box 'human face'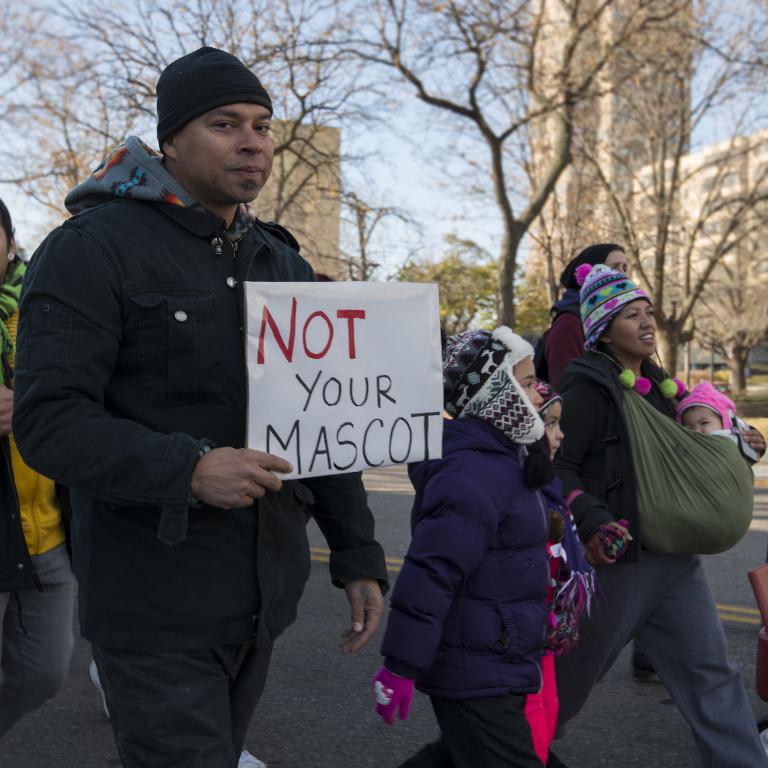
region(181, 103, 272, 200)
